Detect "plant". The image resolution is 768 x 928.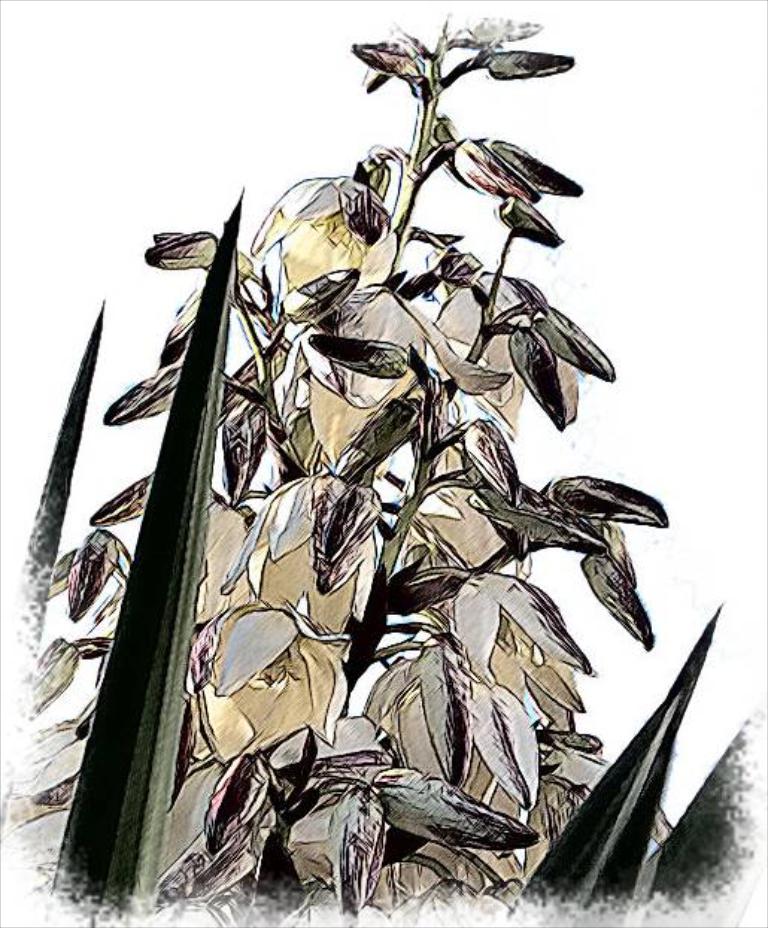
Rect(12, 10, 679, 907).
